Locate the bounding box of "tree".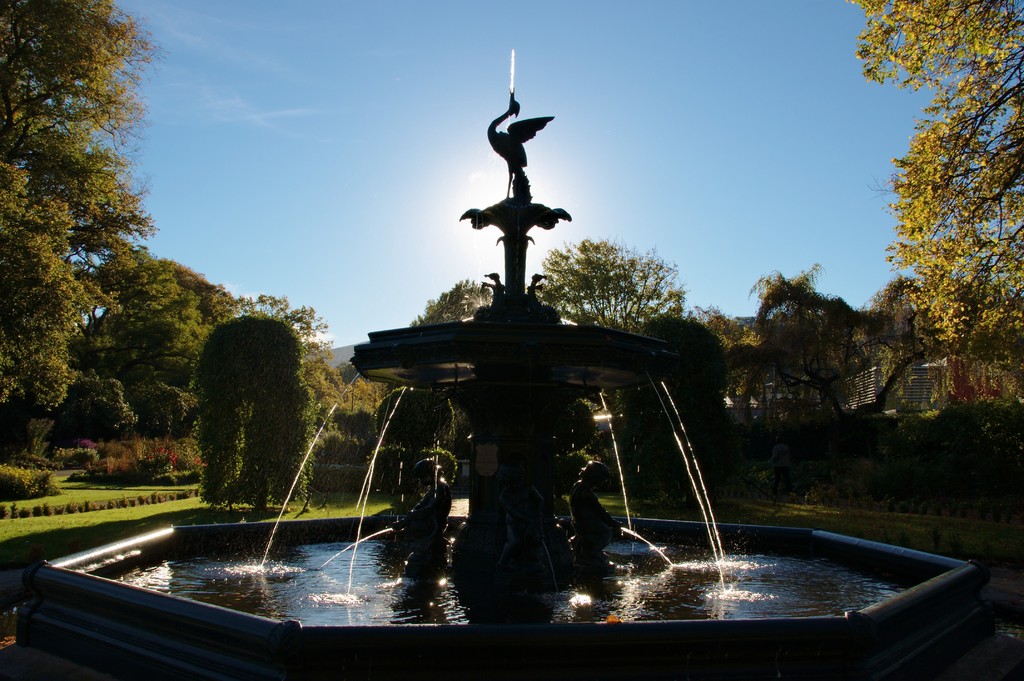
Bounding box: bbox(409, 274, 505, 328).
